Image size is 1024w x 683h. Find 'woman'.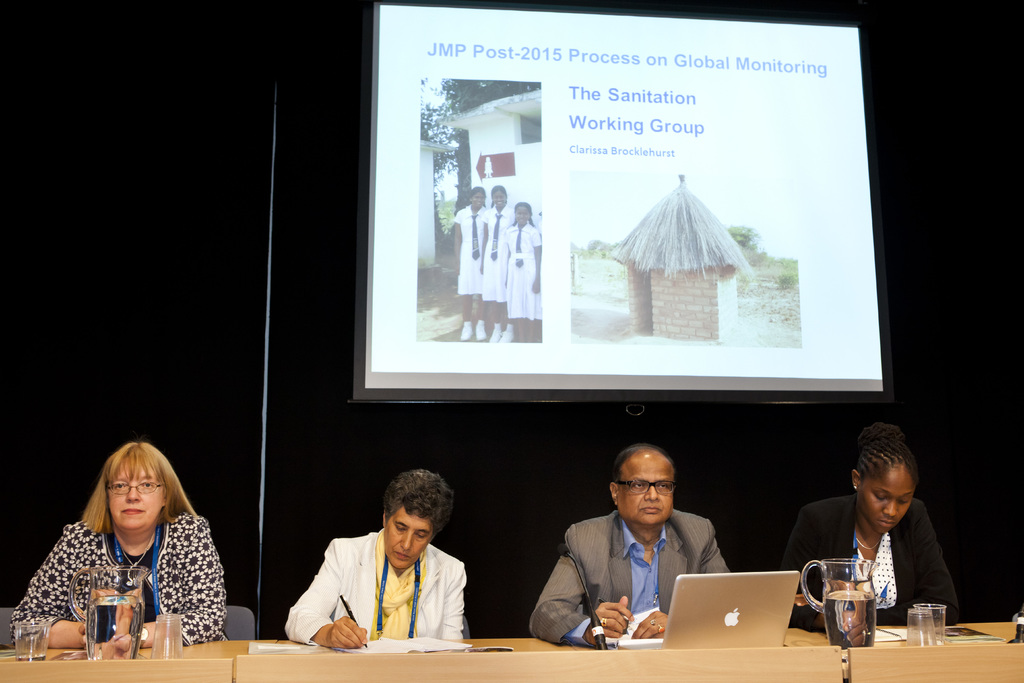
left=779, top=420, right=964, bottom=635.
